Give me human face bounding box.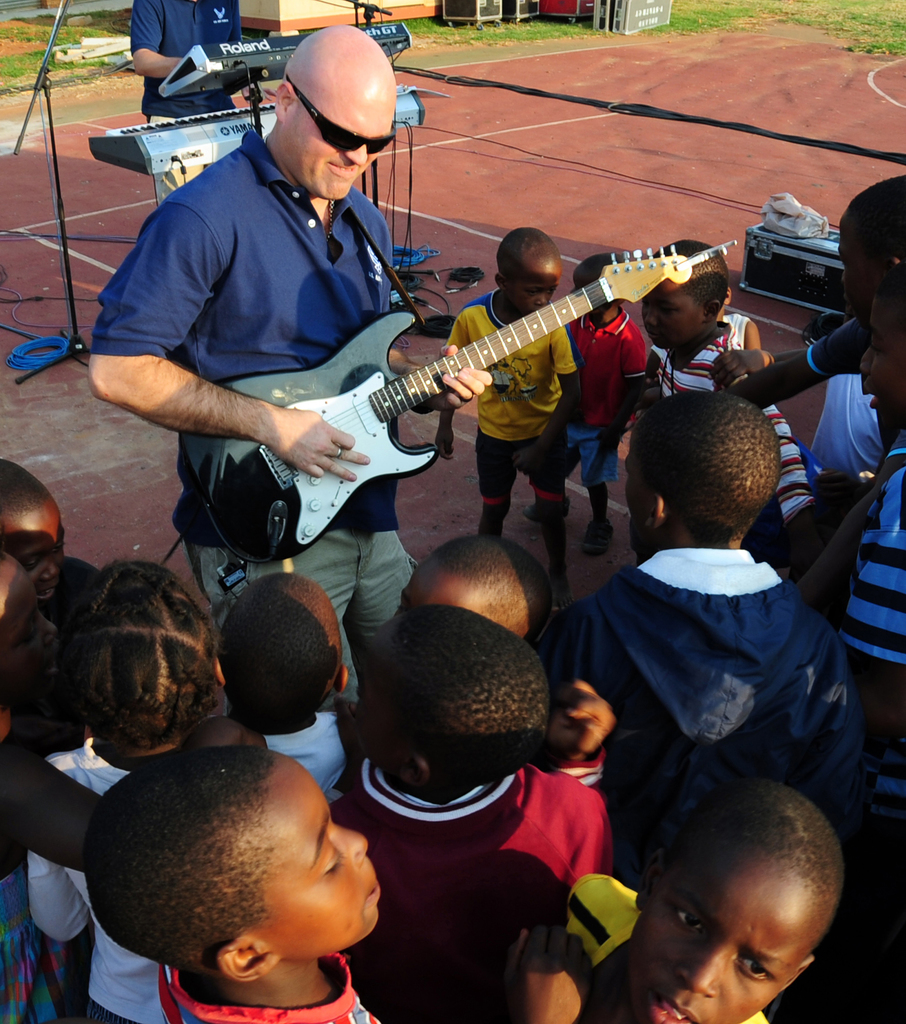
left=506, top=254, right=563, bottom=324.
